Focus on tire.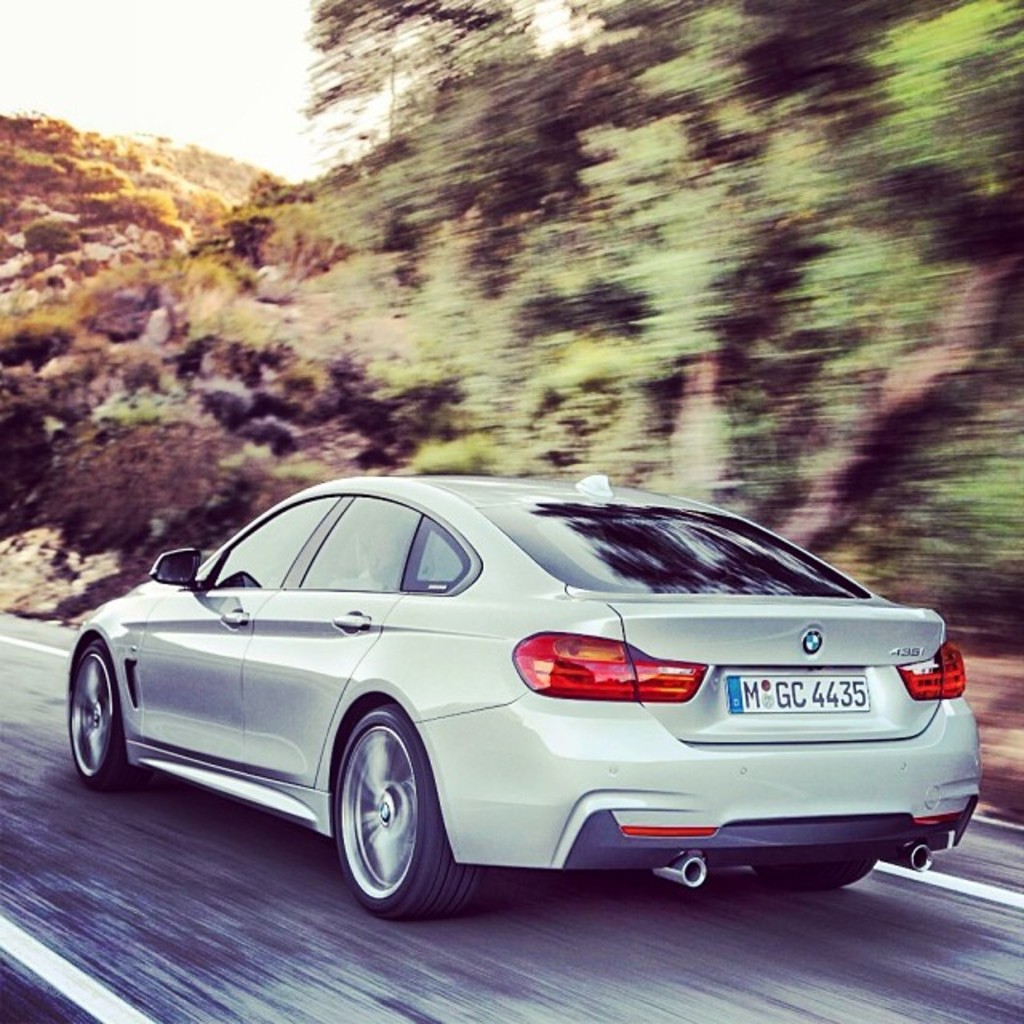
Focused at detection(62, 630, 157, 798).
